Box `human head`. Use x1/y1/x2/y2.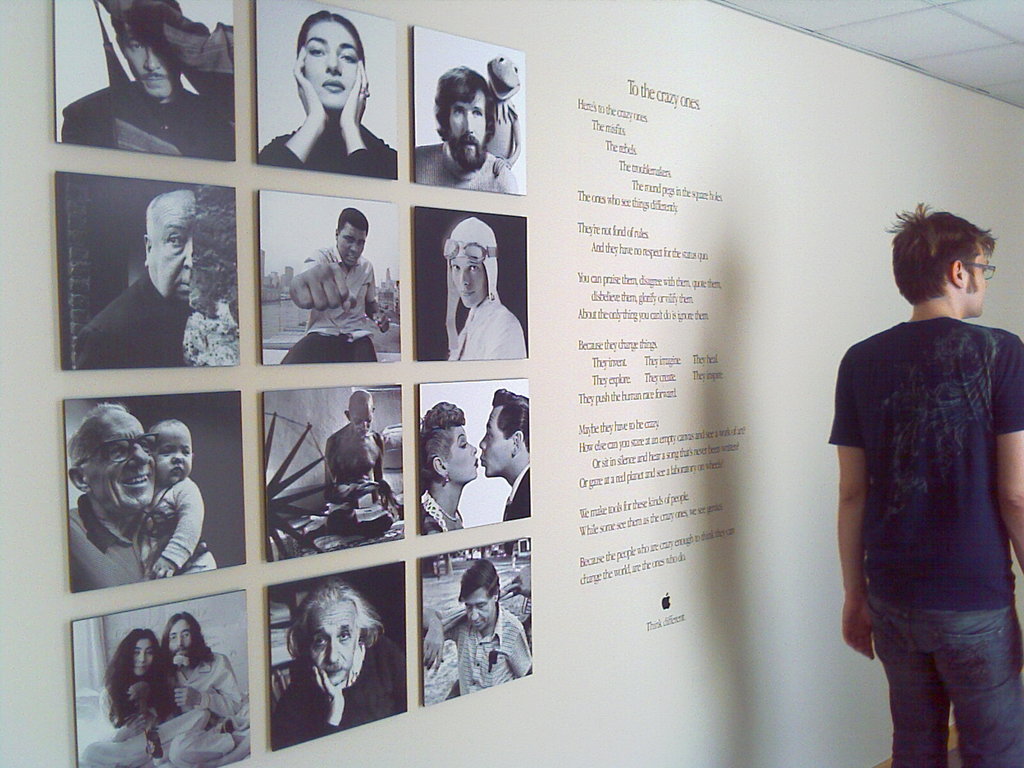
333/206/371/271.
